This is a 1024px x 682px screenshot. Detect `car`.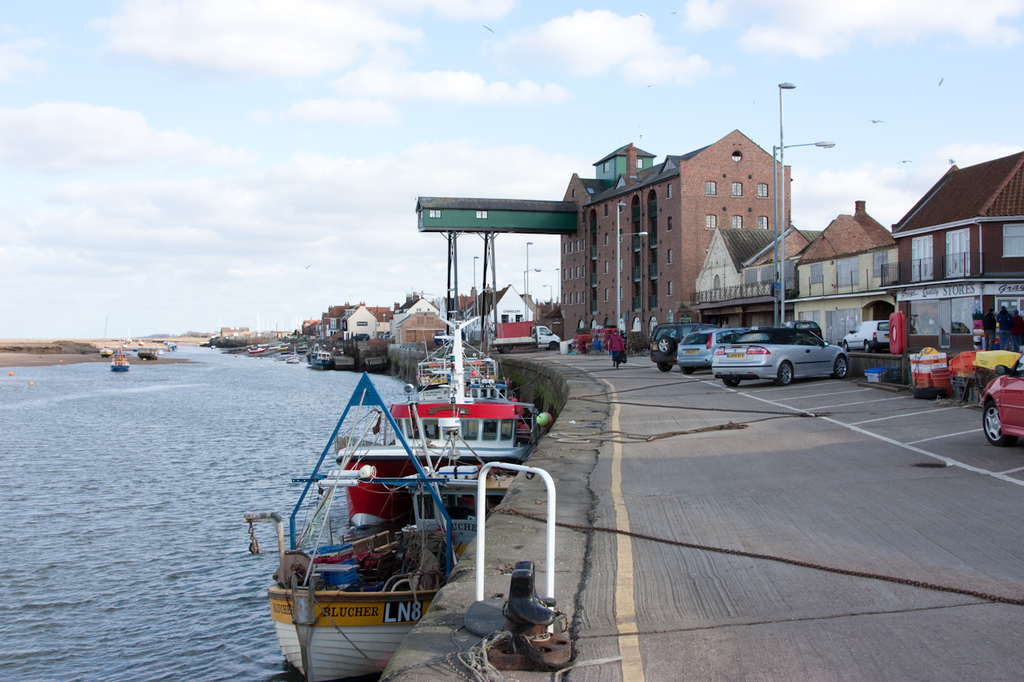
Rect(650, 322, 720, 373).
